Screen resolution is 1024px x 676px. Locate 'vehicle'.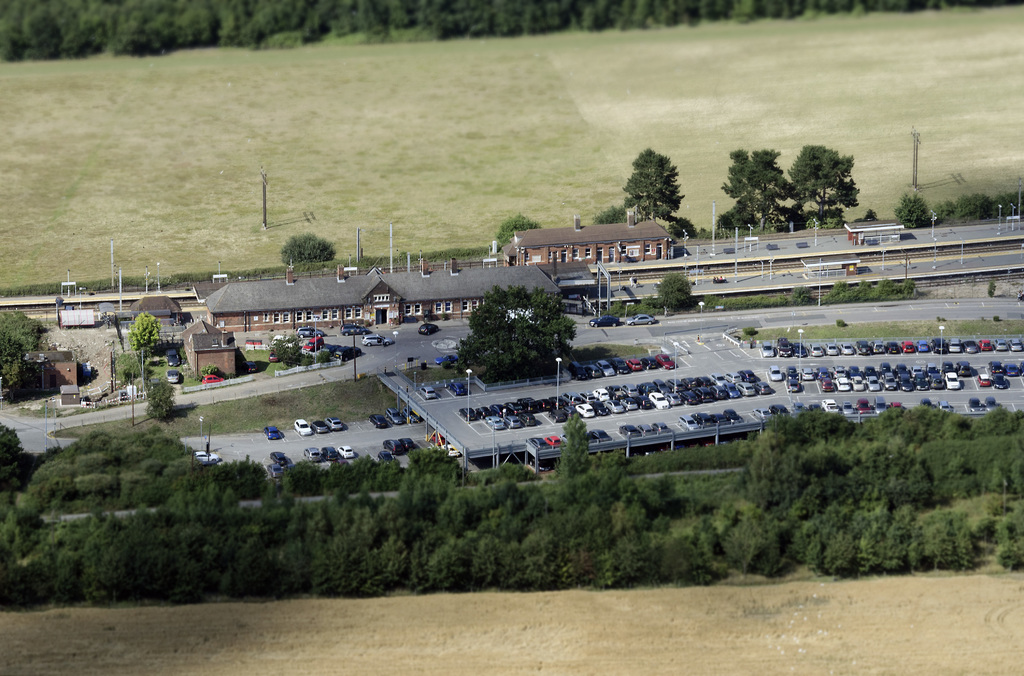
[856,399,877,419].
